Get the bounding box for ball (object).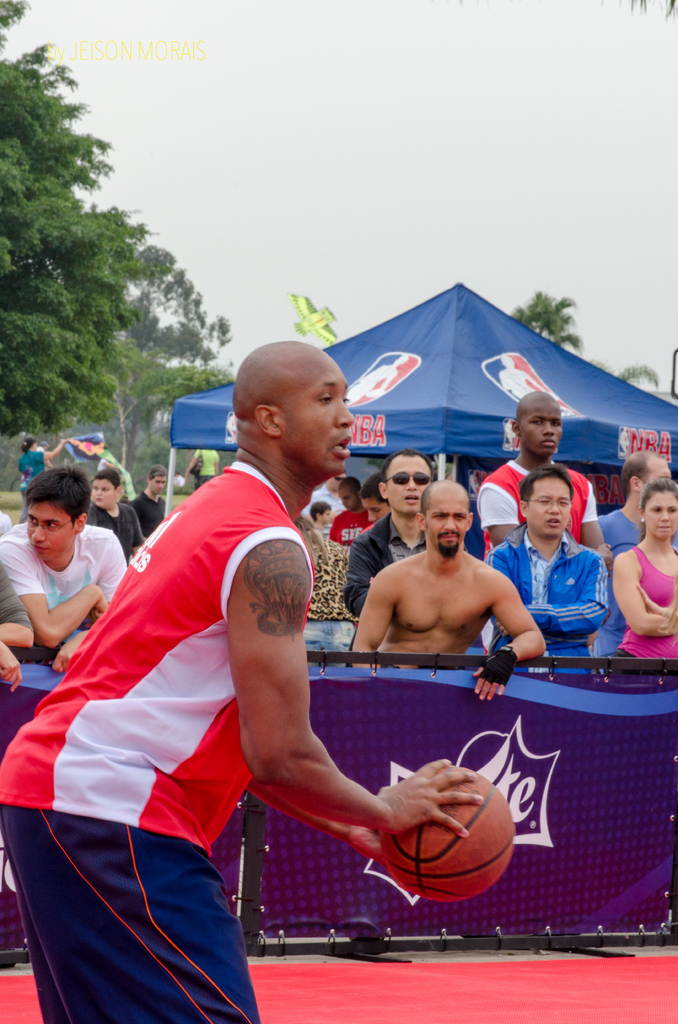
(382,765,517,901).
